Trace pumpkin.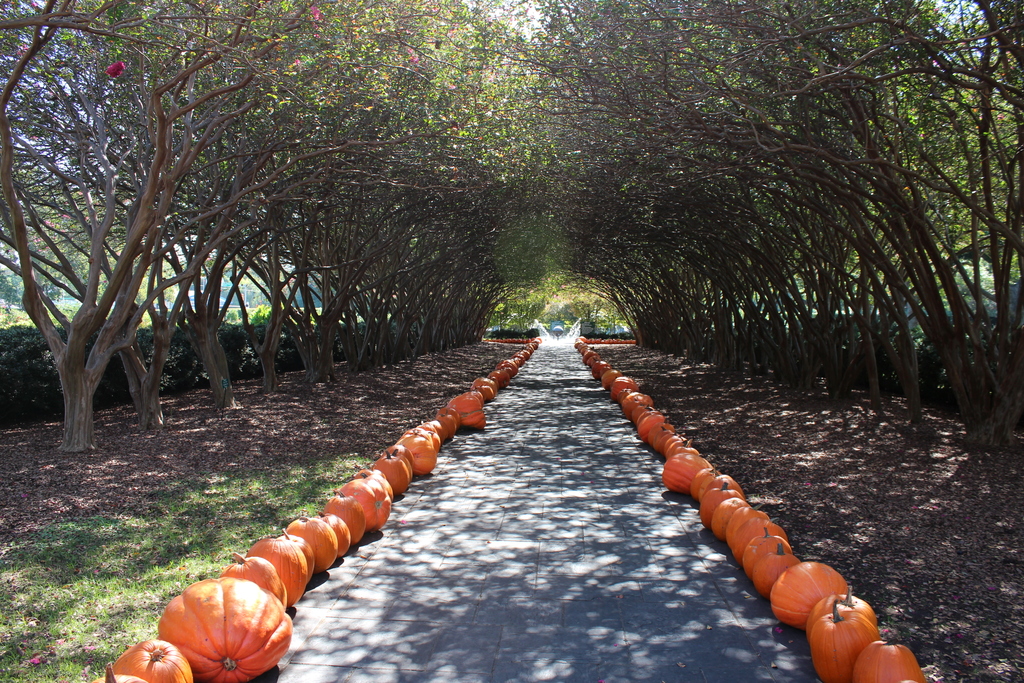
Traced to bbox(278, 528, 316, 587).
